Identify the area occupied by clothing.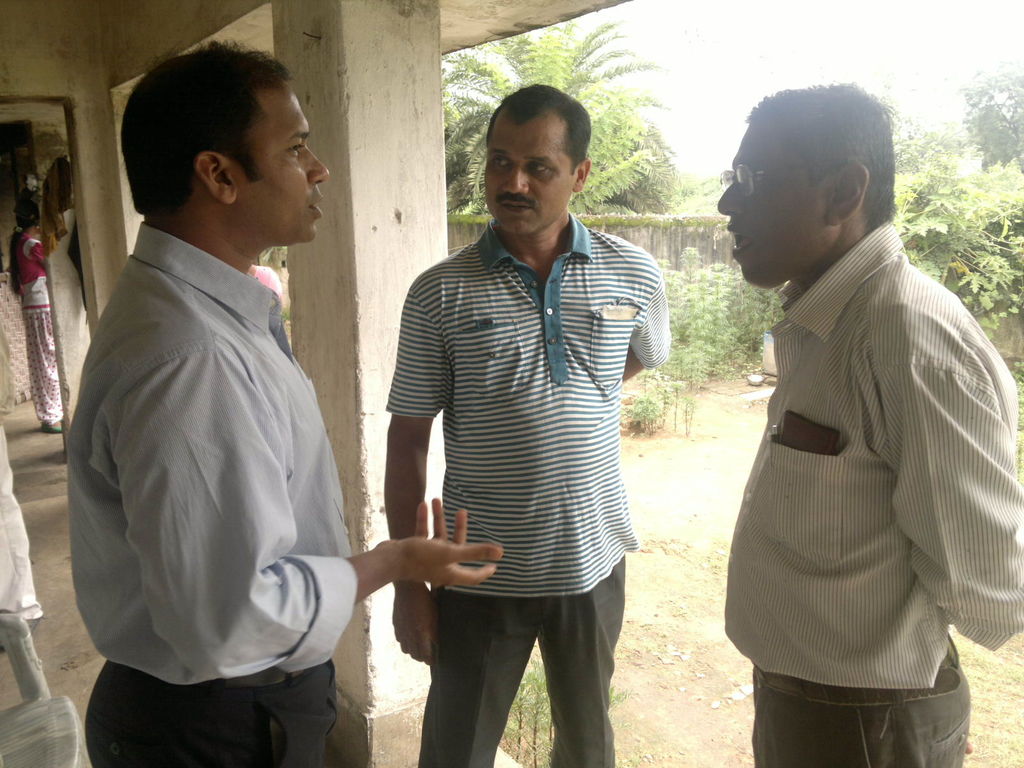
Area: 384:208:674:767.
